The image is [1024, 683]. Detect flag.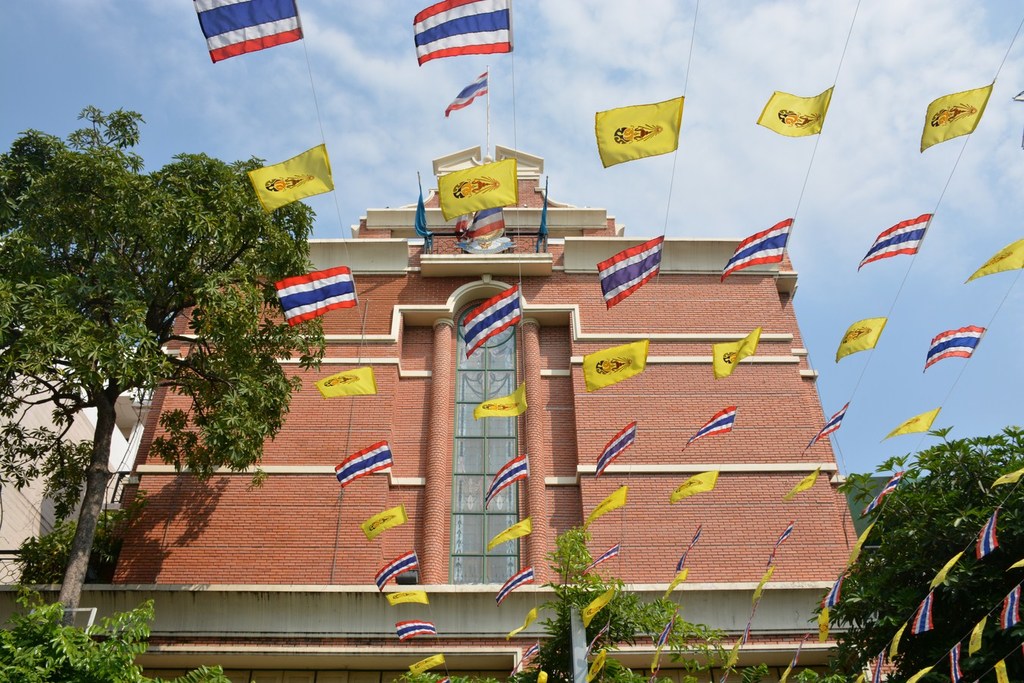
Detection: x1=839 y1=316 x2=881 y2=357.
